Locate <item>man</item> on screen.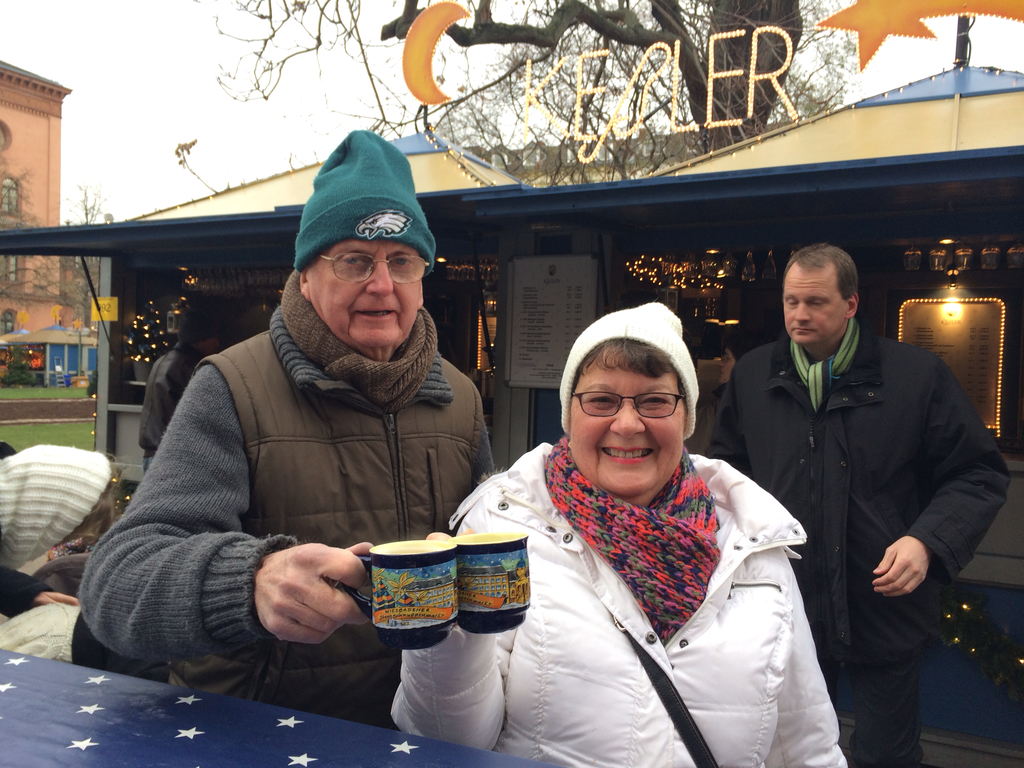
On screen at [77,129,496,725].
